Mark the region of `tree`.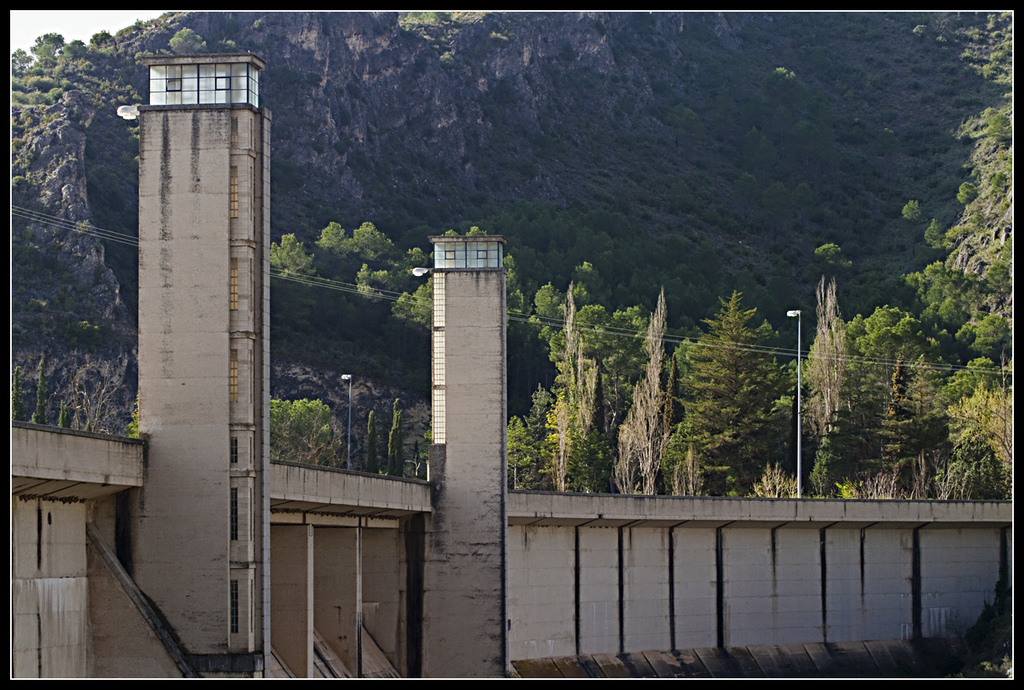
Region: [x1=904, y1=197, x2=918, y2=256].
